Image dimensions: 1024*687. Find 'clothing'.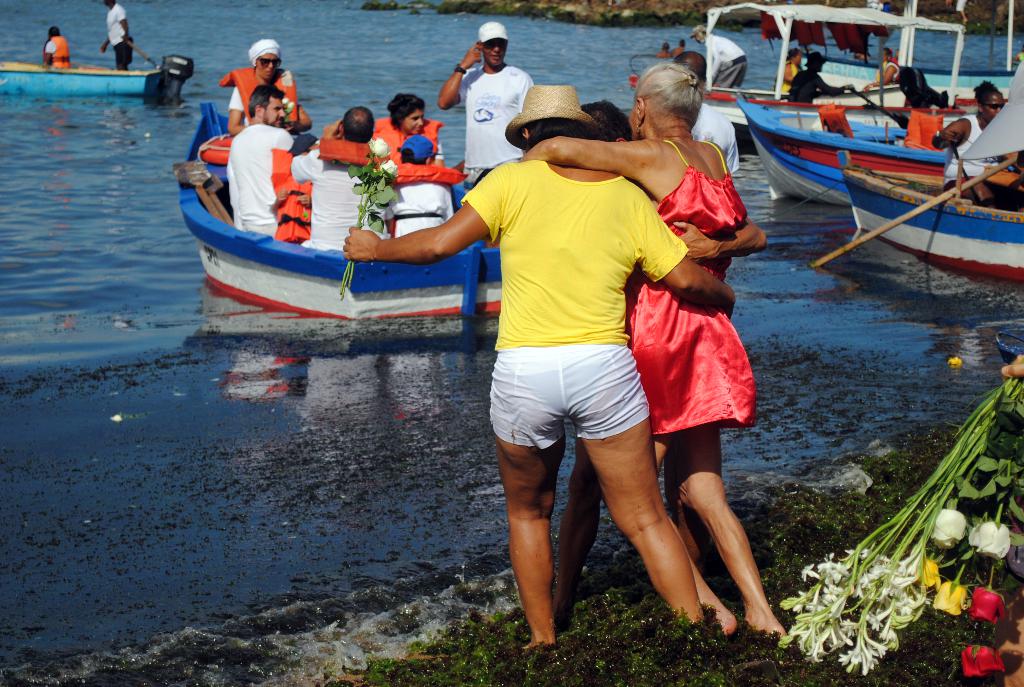
locate(376, 176, 457, 236).
